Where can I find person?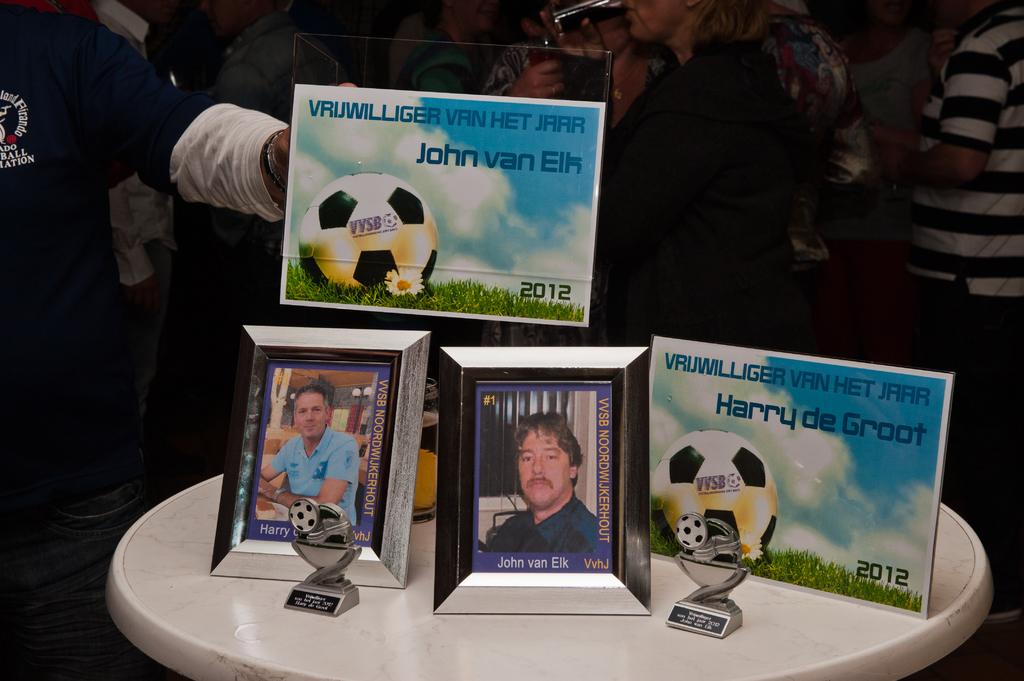
You can find it at region(755, 0, 879, 390).
